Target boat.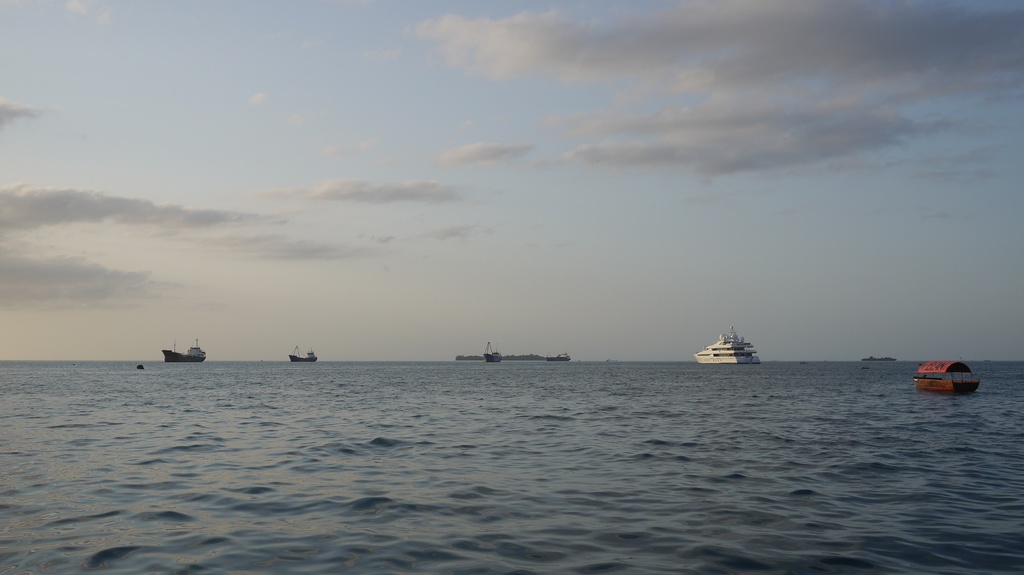
Target region: 545:352:573:363.
